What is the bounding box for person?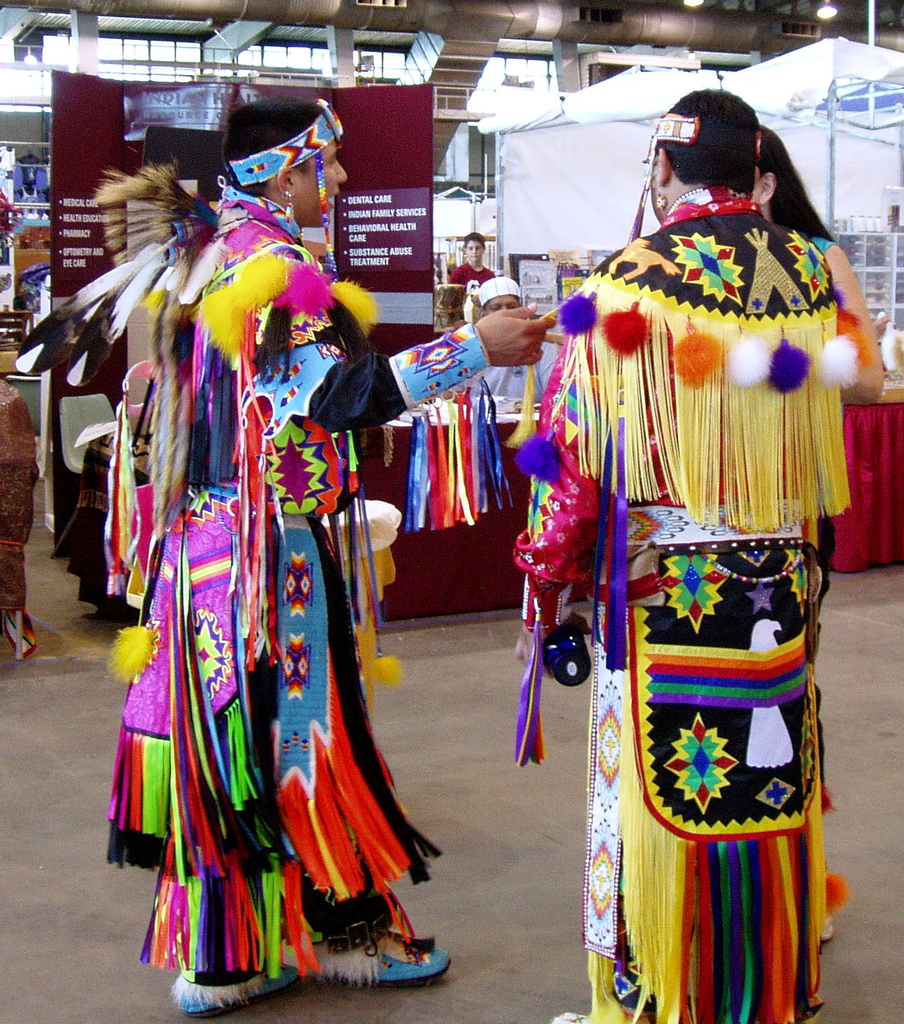
pyautogui.locateOnScreen(104, 96, 560, 1013).
